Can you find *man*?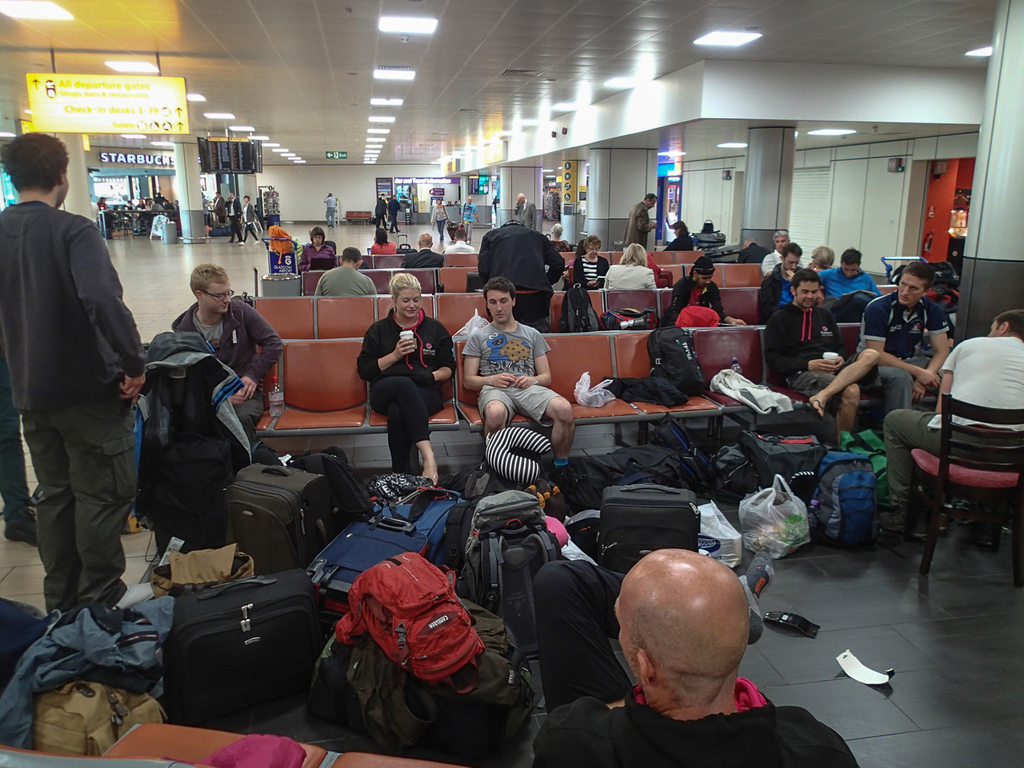
Yes, bounding box: rect(625, 194, 657, 247).
